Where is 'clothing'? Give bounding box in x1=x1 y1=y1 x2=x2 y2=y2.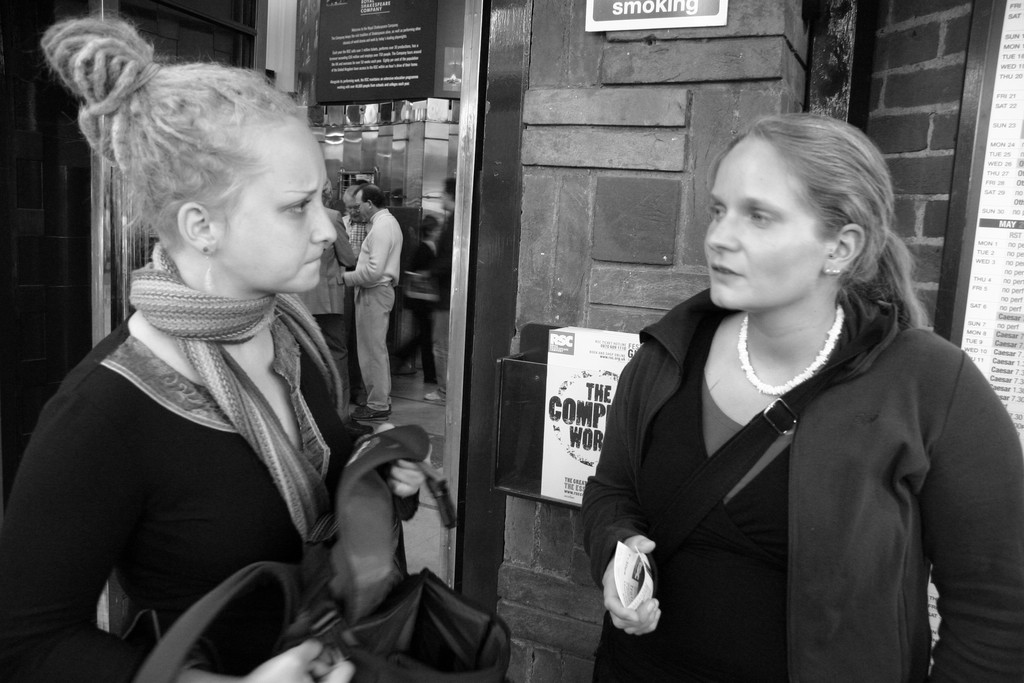
x1=338 y1=211 x2=368 y2=258.
